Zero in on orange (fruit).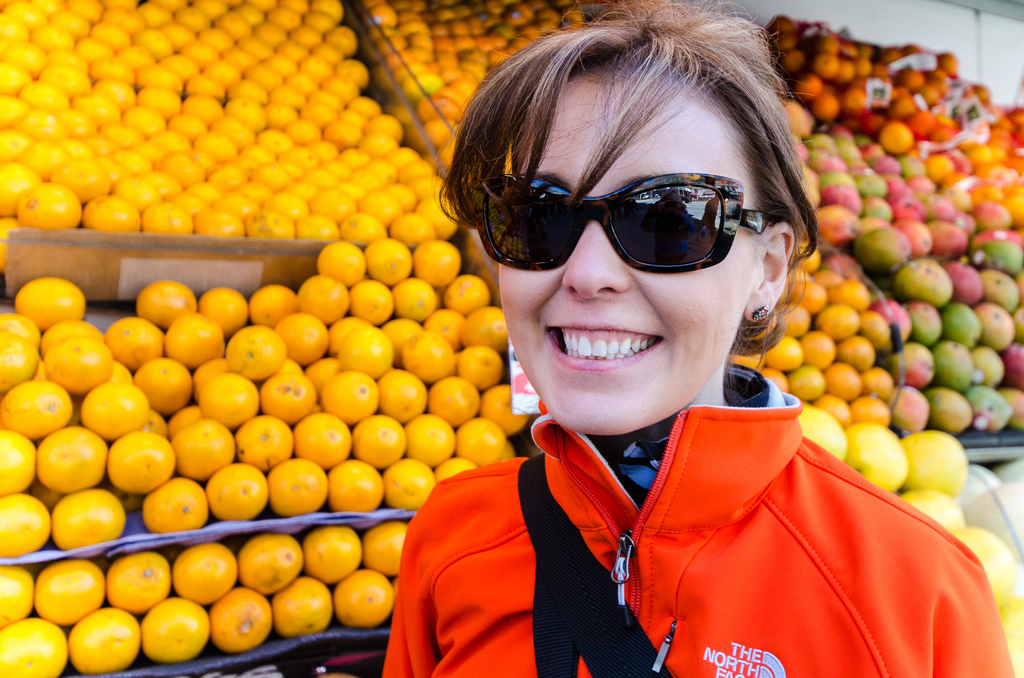
Zeroed in: 394/407/452/474.
